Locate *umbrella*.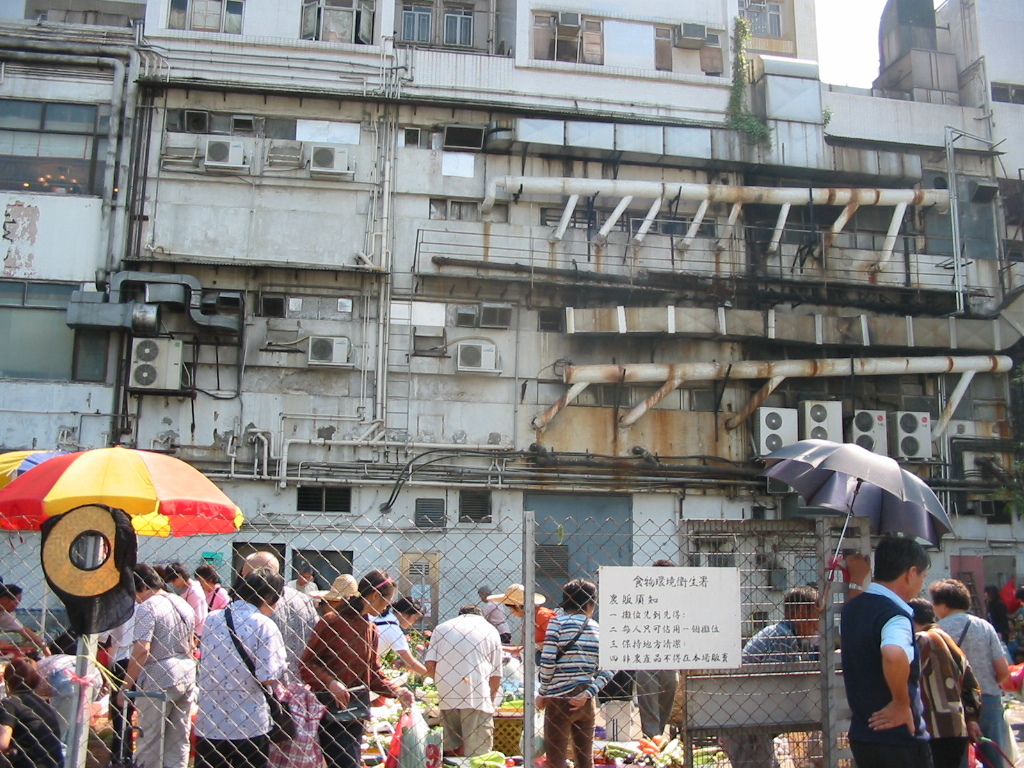
Bounding box: bbox(0, 449, 70, 484).
